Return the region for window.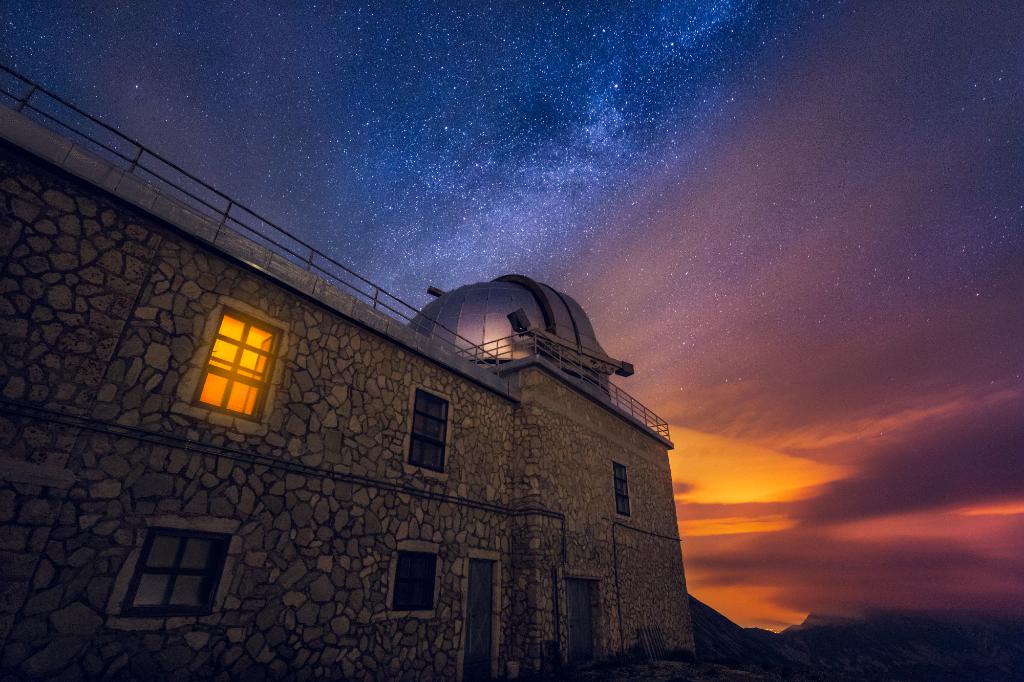
[left=123, top=528, right=230, bottom=612].
